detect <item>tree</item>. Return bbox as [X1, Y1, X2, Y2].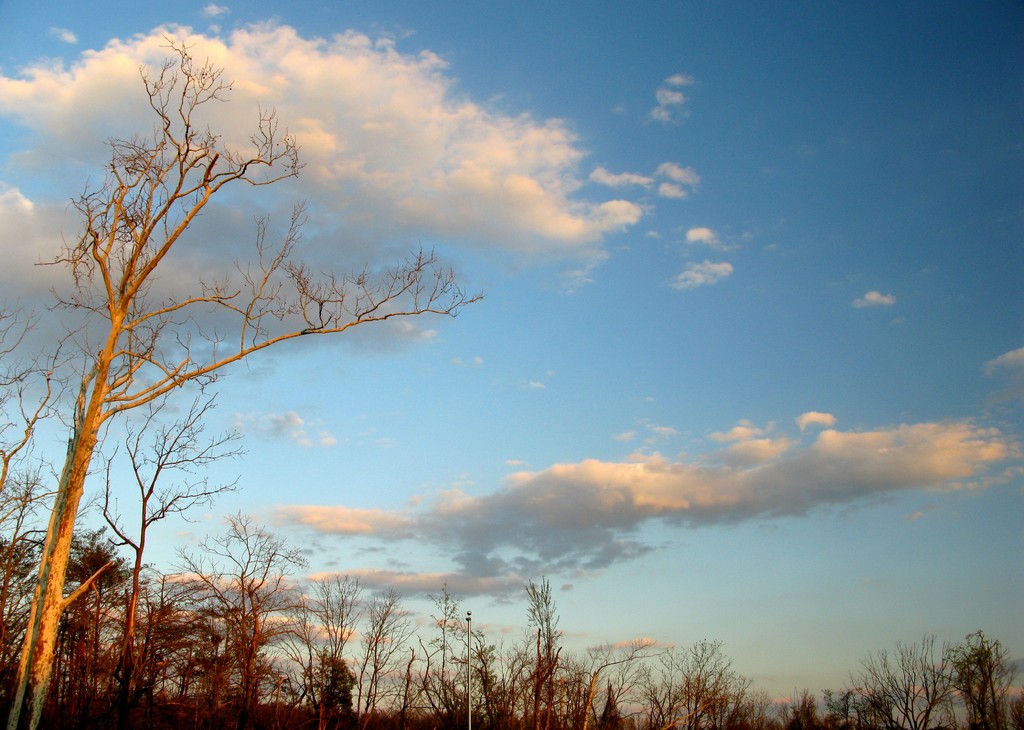
[13, 38, 541, 673].
